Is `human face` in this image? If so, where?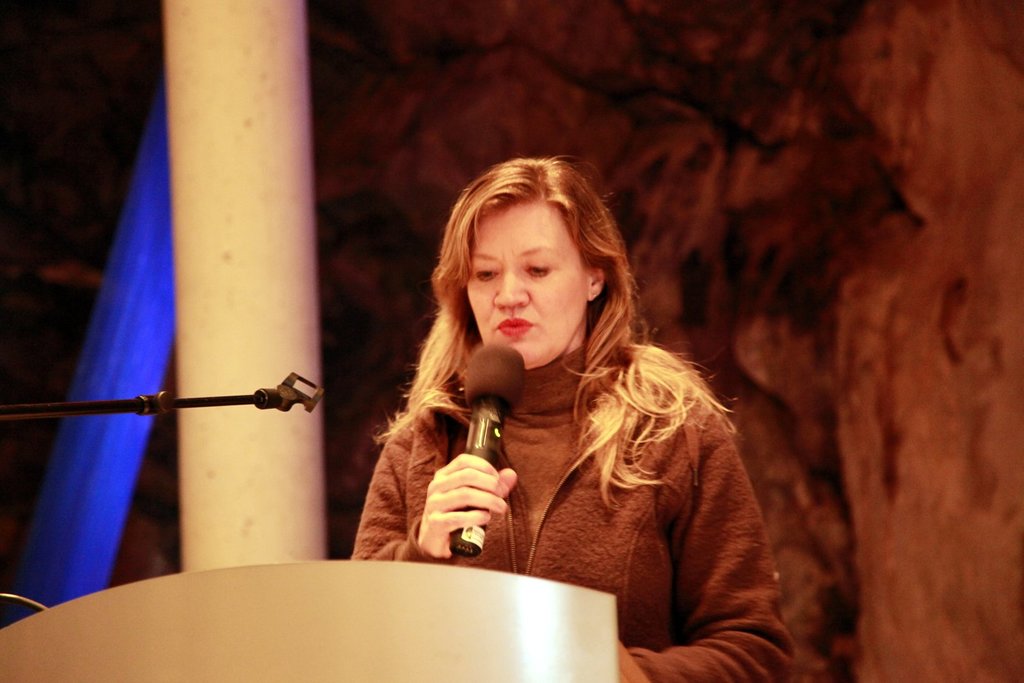
Yes, at l=456, t=195, r=591, b=371.
